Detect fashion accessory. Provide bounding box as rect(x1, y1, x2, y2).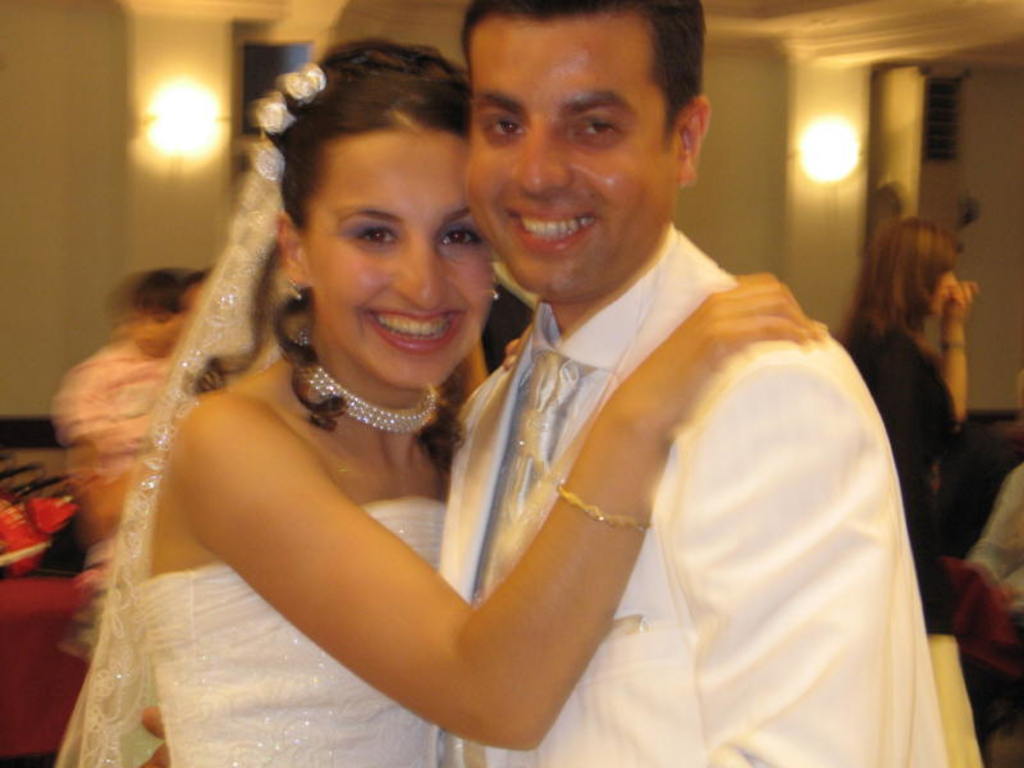
rect(557, 485, 649, 531).
